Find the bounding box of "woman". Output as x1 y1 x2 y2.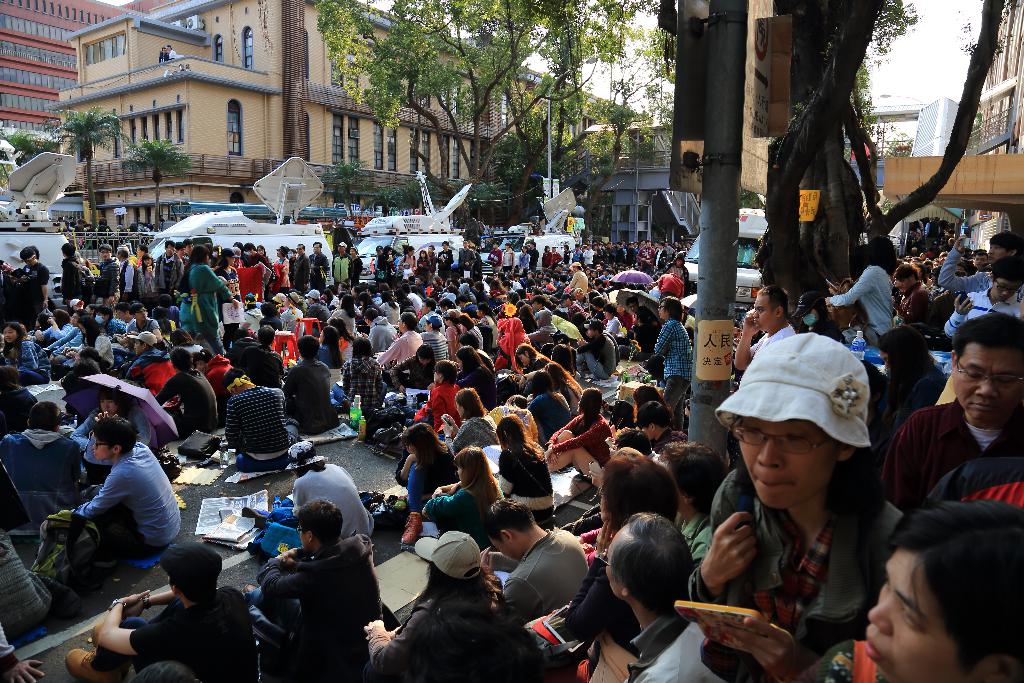
388 418 466 518.
